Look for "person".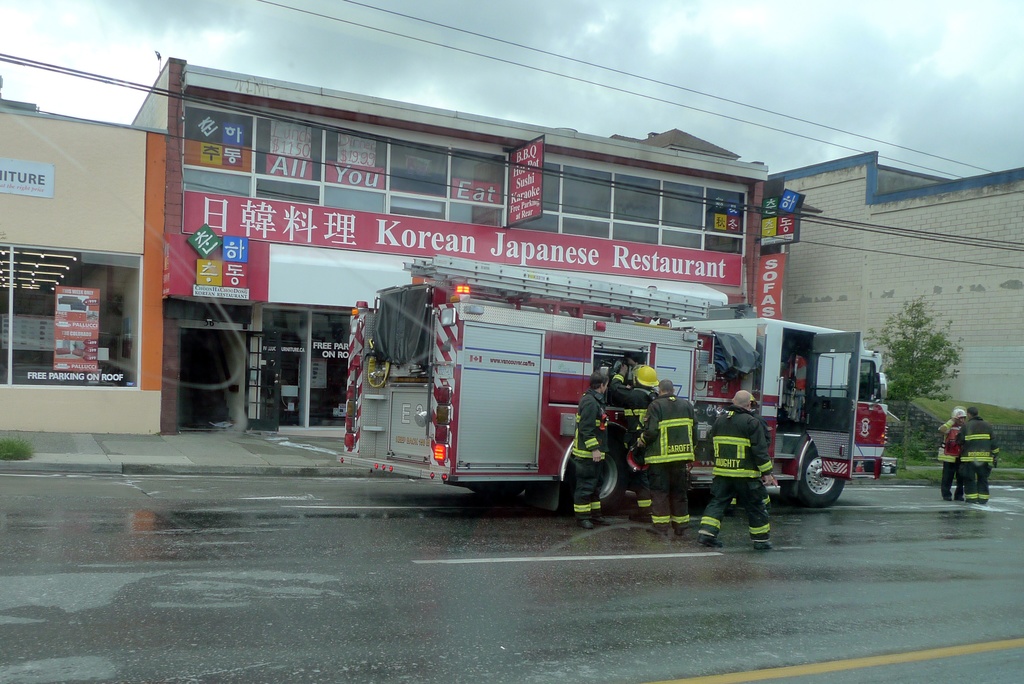
Found: [left=611, top=361, right=661, bottom=518].
